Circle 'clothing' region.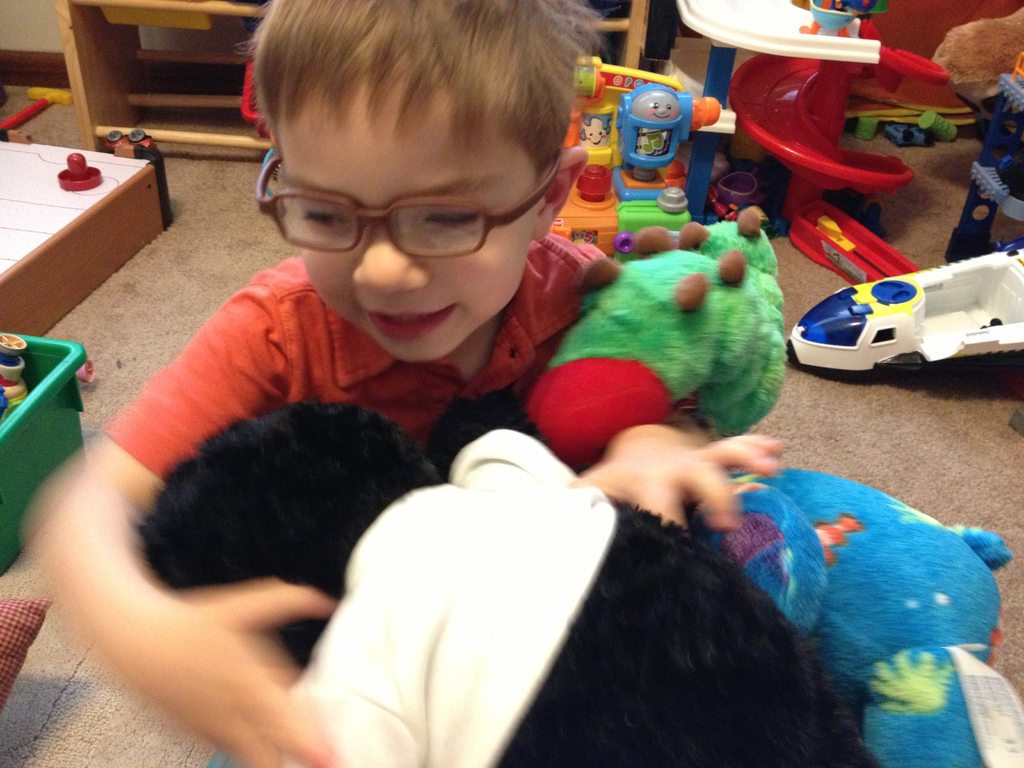
Region: l=99, t=237, r=607, b=489.
